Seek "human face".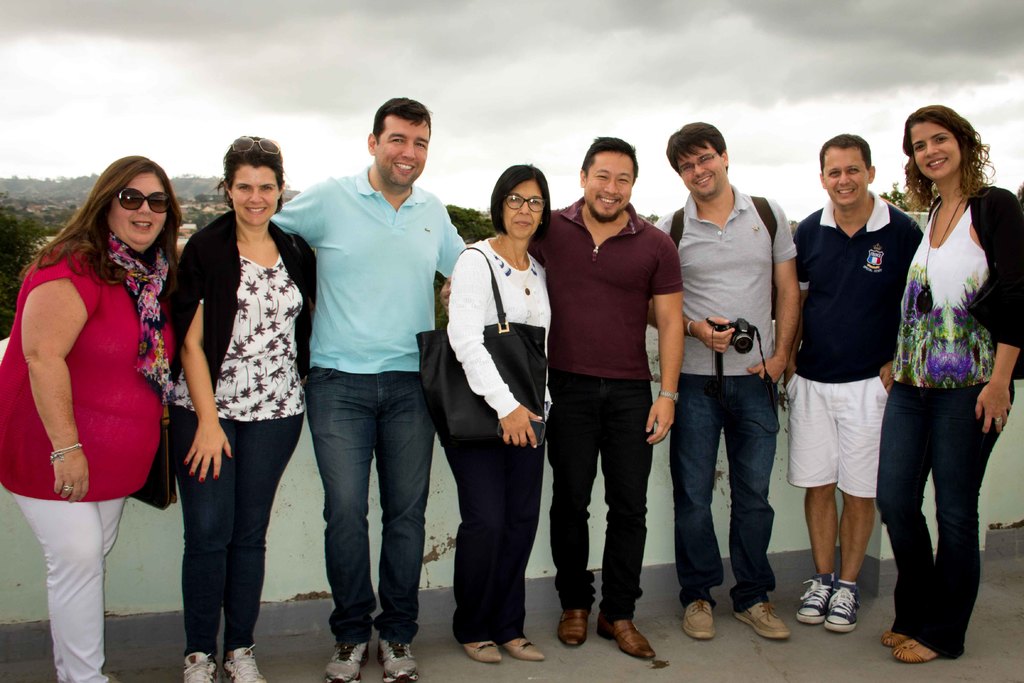
{"left": 374, "top": 120, "right": 432, "bottom": 190}.
